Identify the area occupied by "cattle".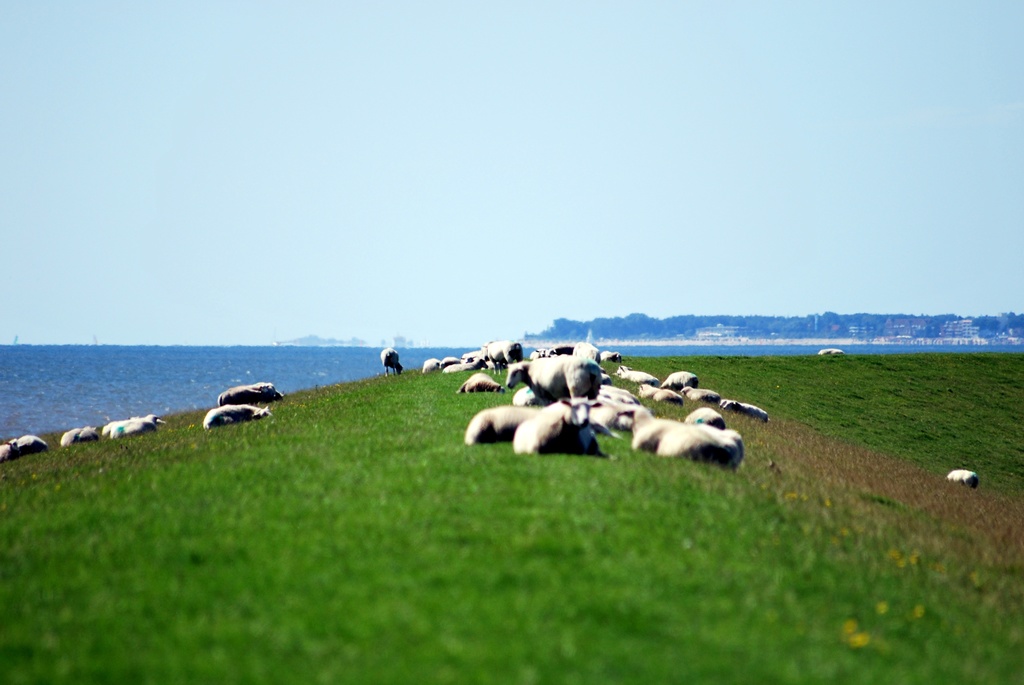
Area: x1=102, y1=413, x2=170, y2=435.
